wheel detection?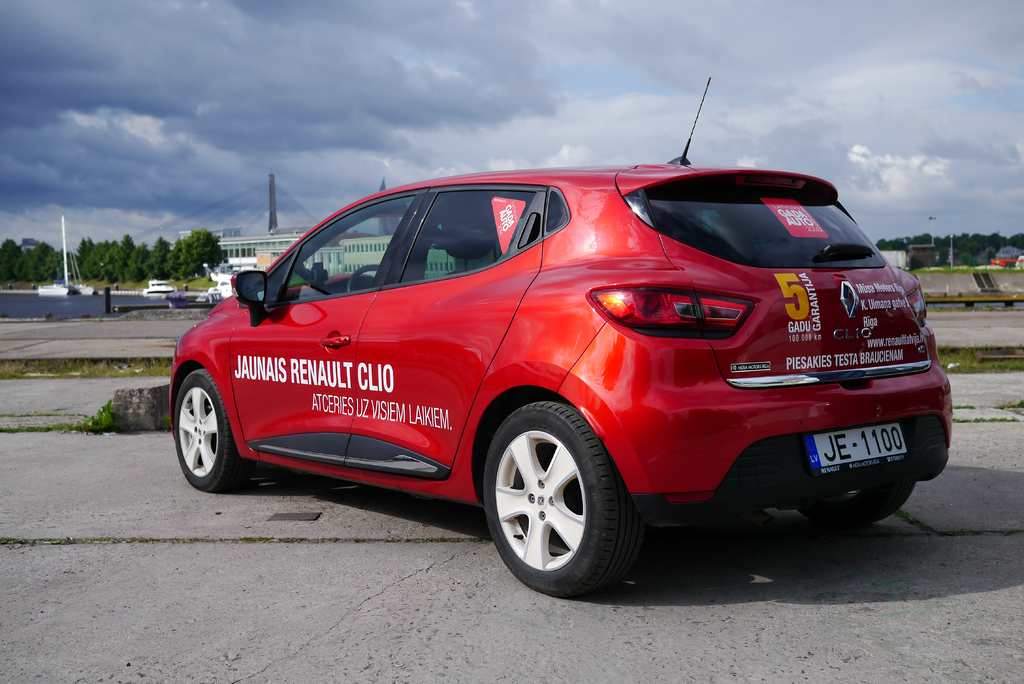
348, 265, 378, 293
